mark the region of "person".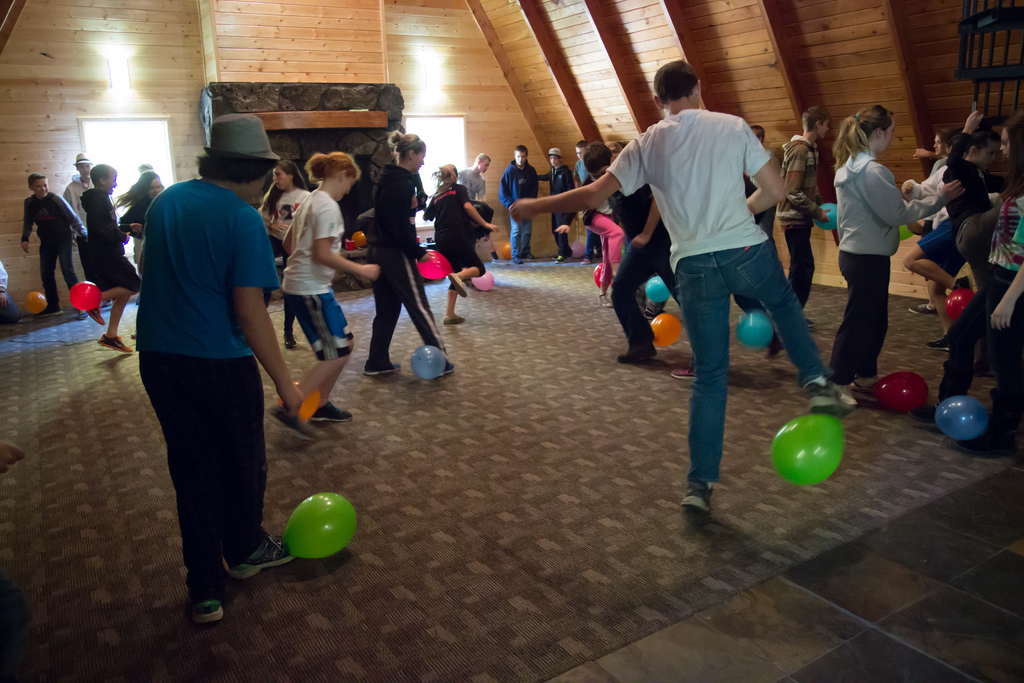
Region: [x1=417, y1=164, x2=499, y2=320].
